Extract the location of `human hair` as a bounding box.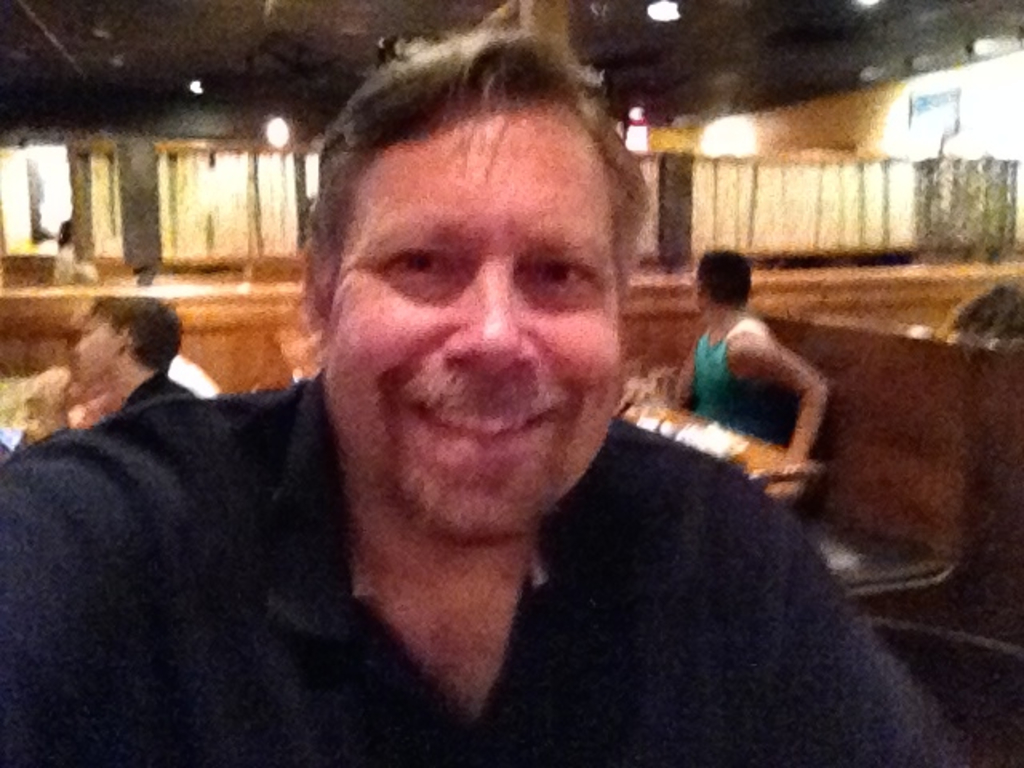
(left=93, top=291, right=187, bottom=373).
